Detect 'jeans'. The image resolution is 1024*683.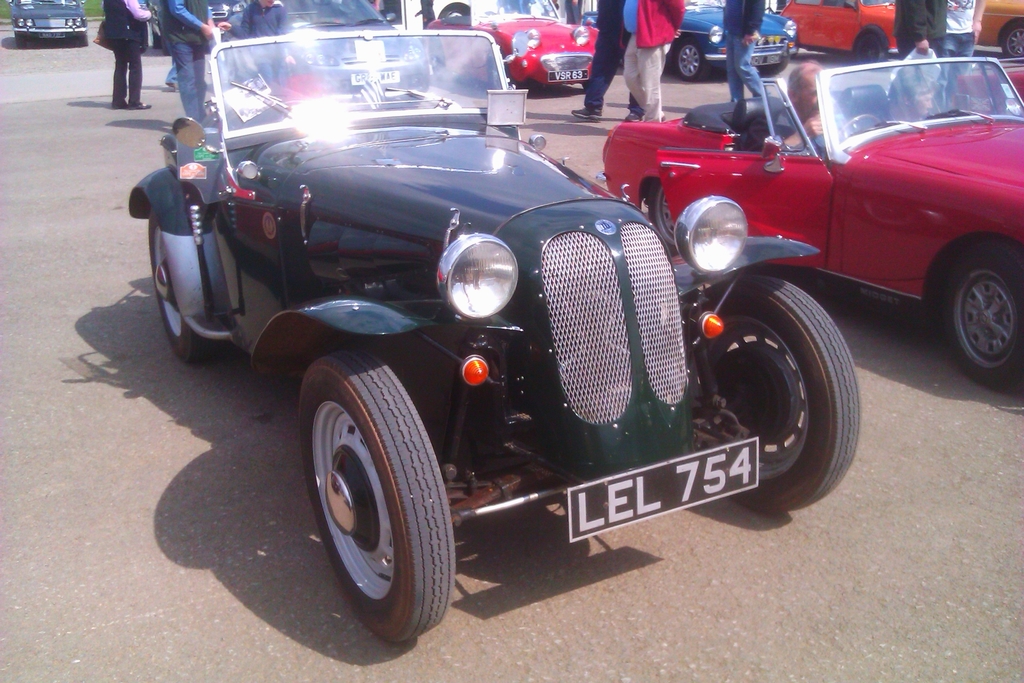
{"x1": 724, "y1": 32, "x2": 762, "y2": 101}.
